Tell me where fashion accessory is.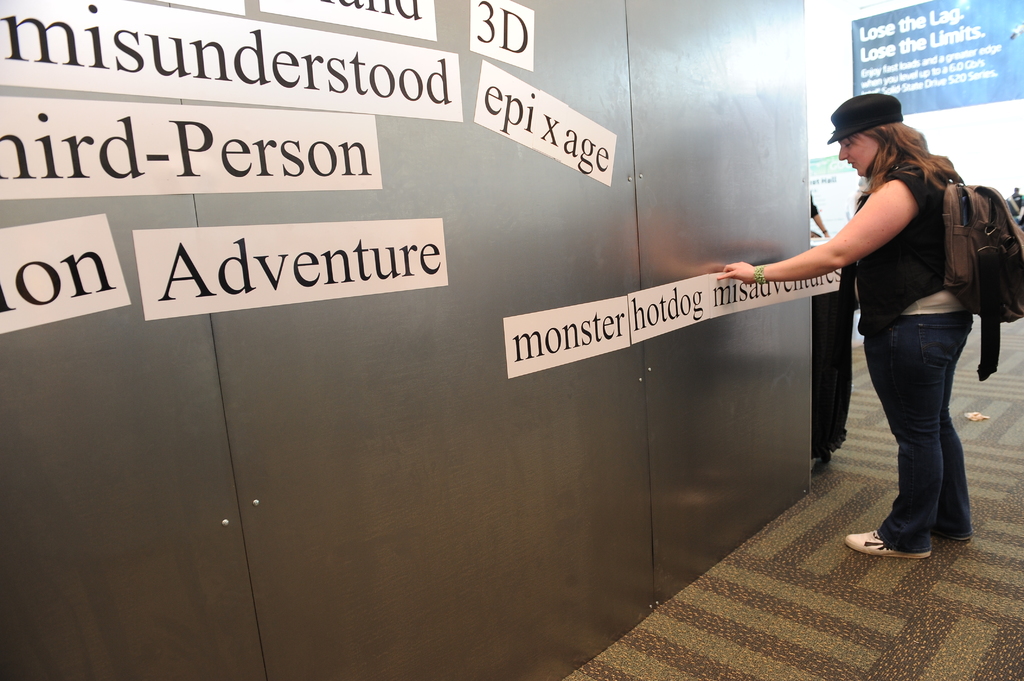
fashion accessory is at [844,525,930,559].
